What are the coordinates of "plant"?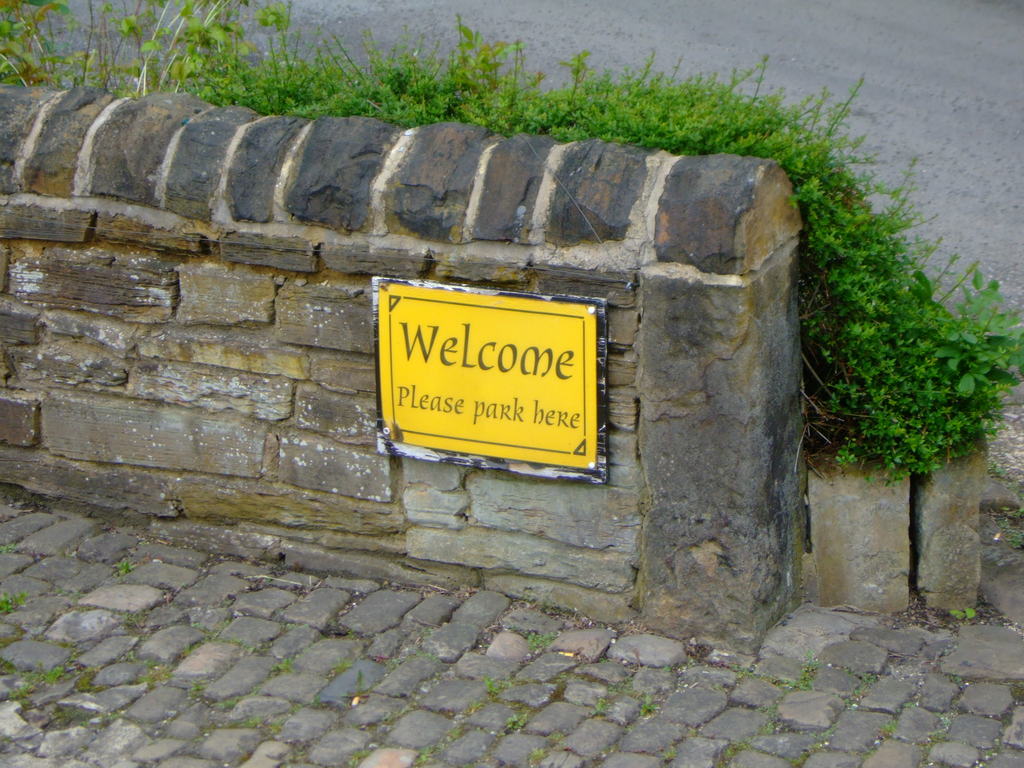
x1=177 y1=609 x2=251 y2=655.
